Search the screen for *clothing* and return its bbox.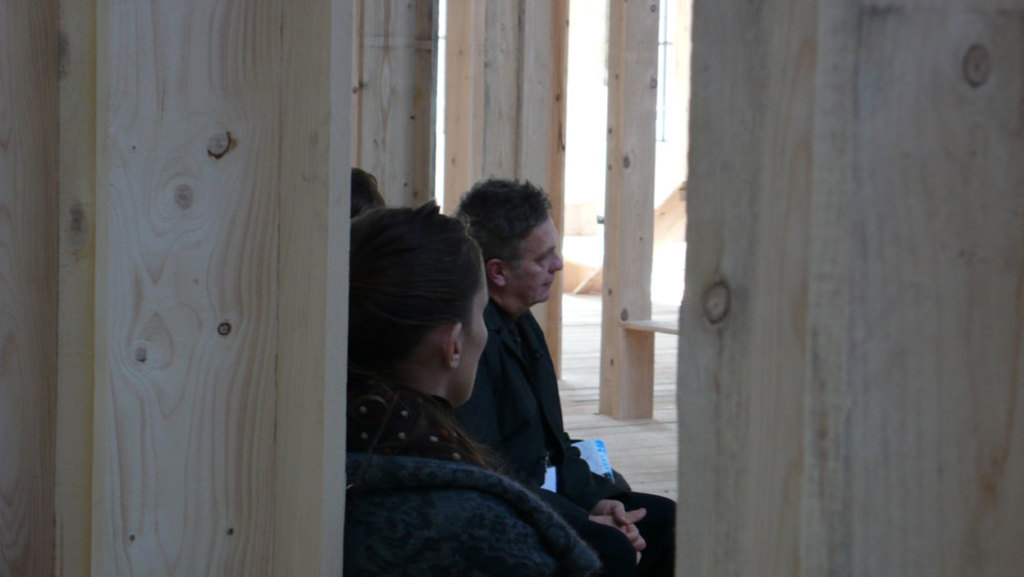
Found: region(458, 303, 632, 576).
